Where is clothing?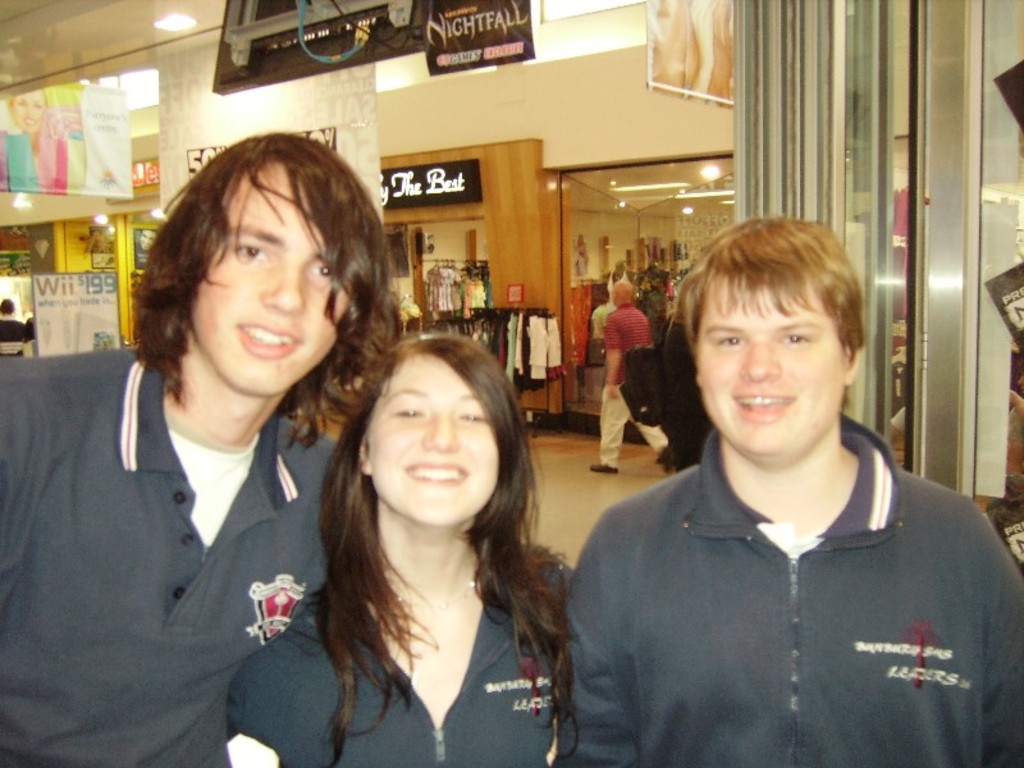
<box>600,303,666,466</box>.
